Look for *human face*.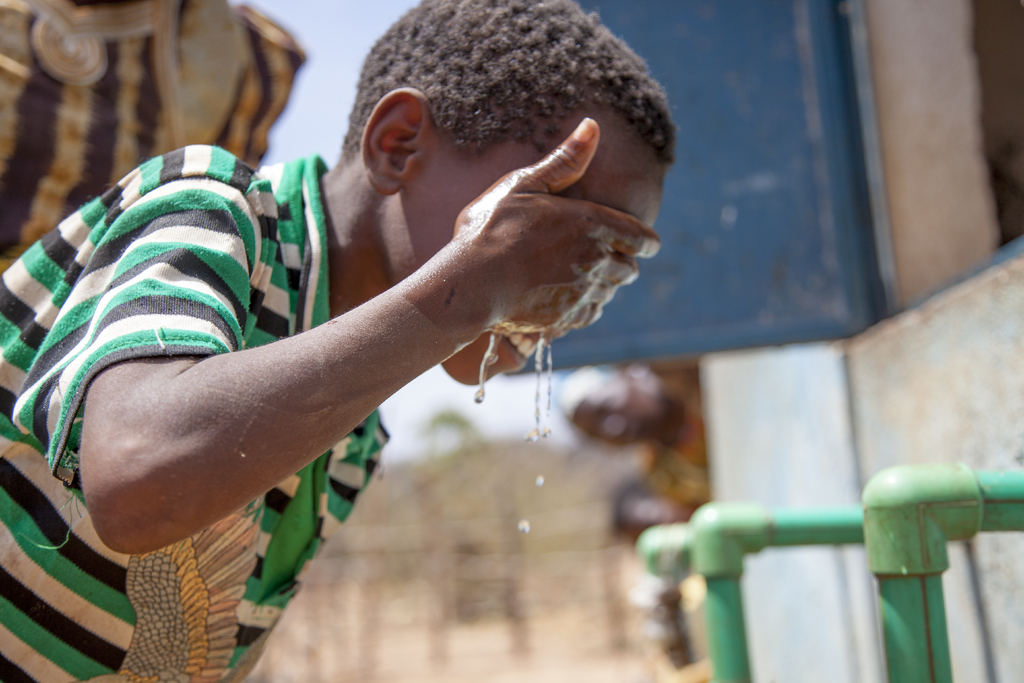
Found: {"x1": 376, "y1": 106, "x2": 668, "y2": 391}.
